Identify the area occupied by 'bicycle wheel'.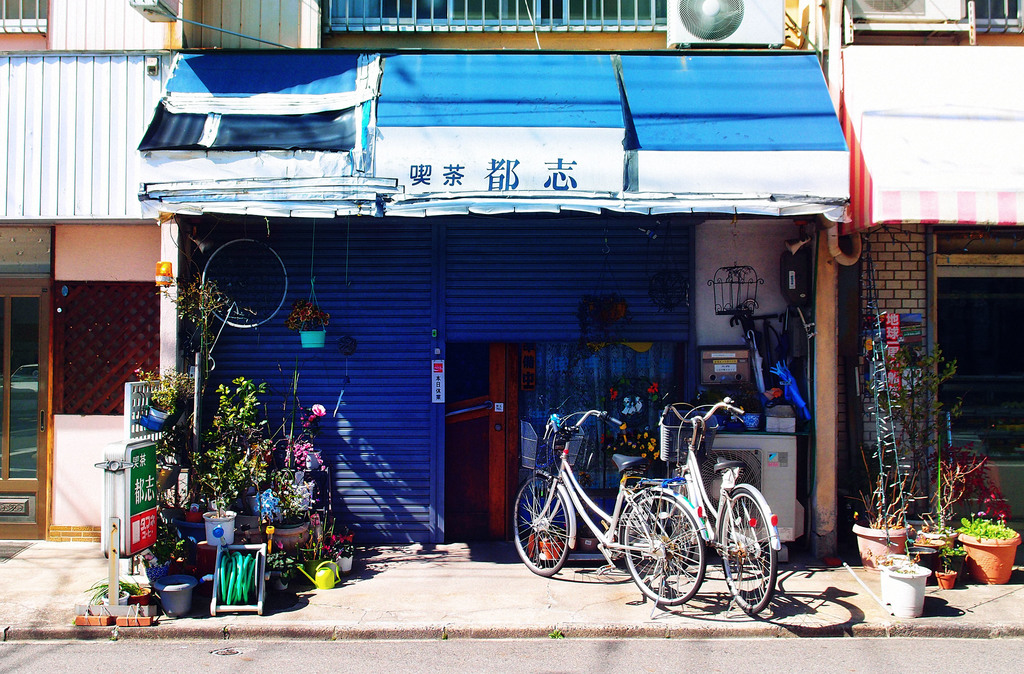
Area: 513/473/573/580.
